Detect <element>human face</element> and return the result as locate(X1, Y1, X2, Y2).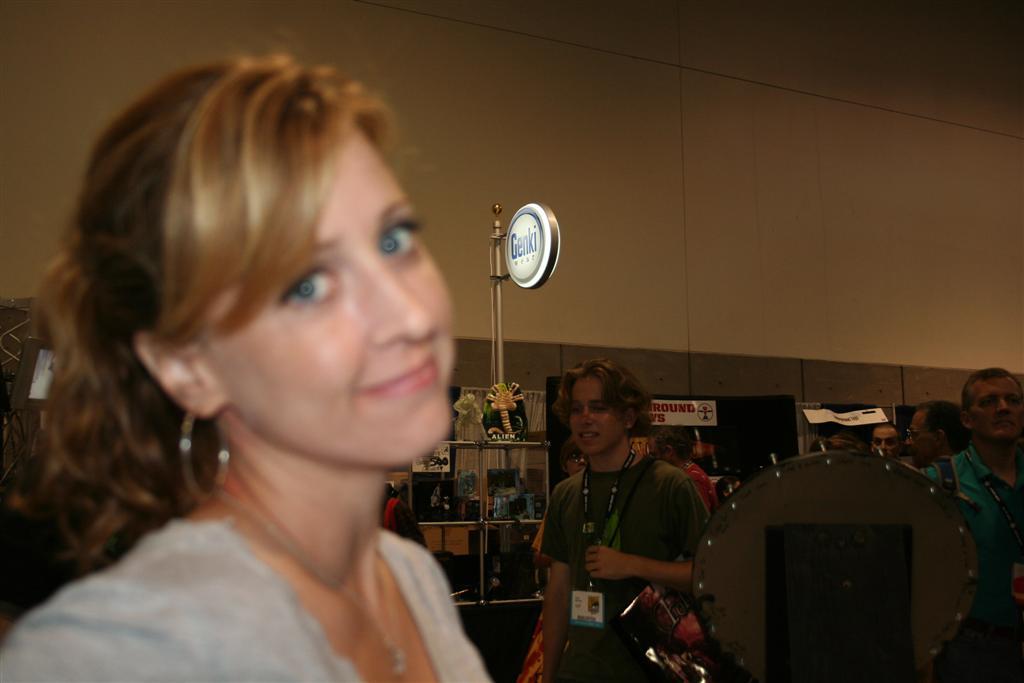
locate(649, 443, 666, 464).
